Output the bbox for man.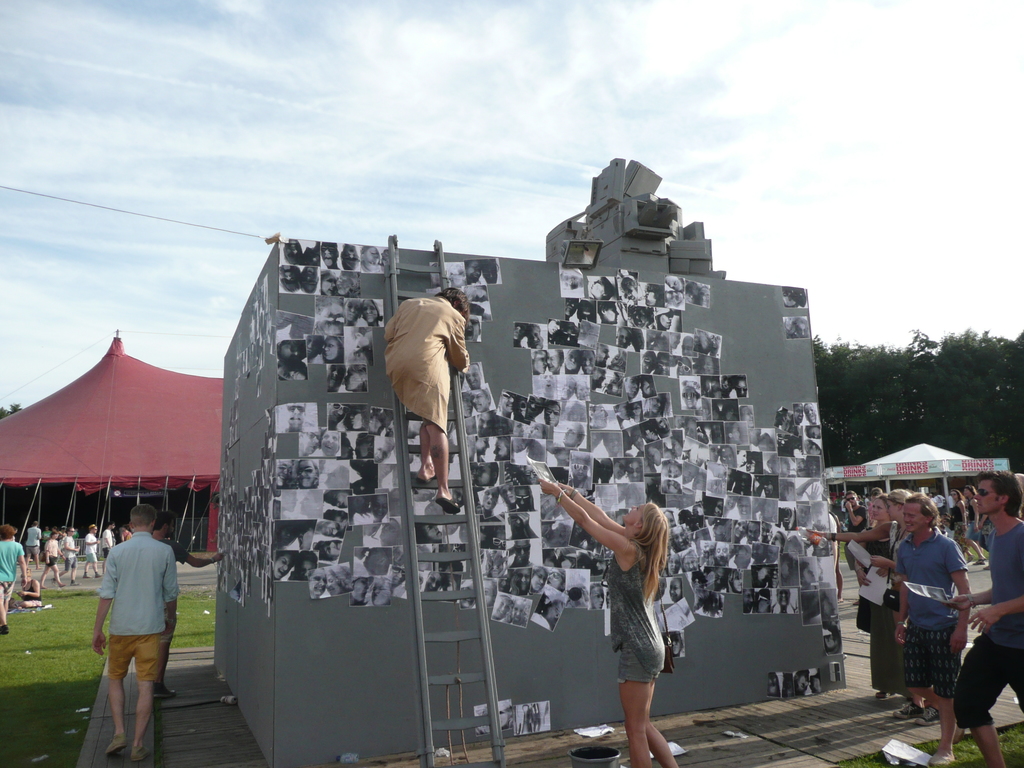
(890,495,972,765).
